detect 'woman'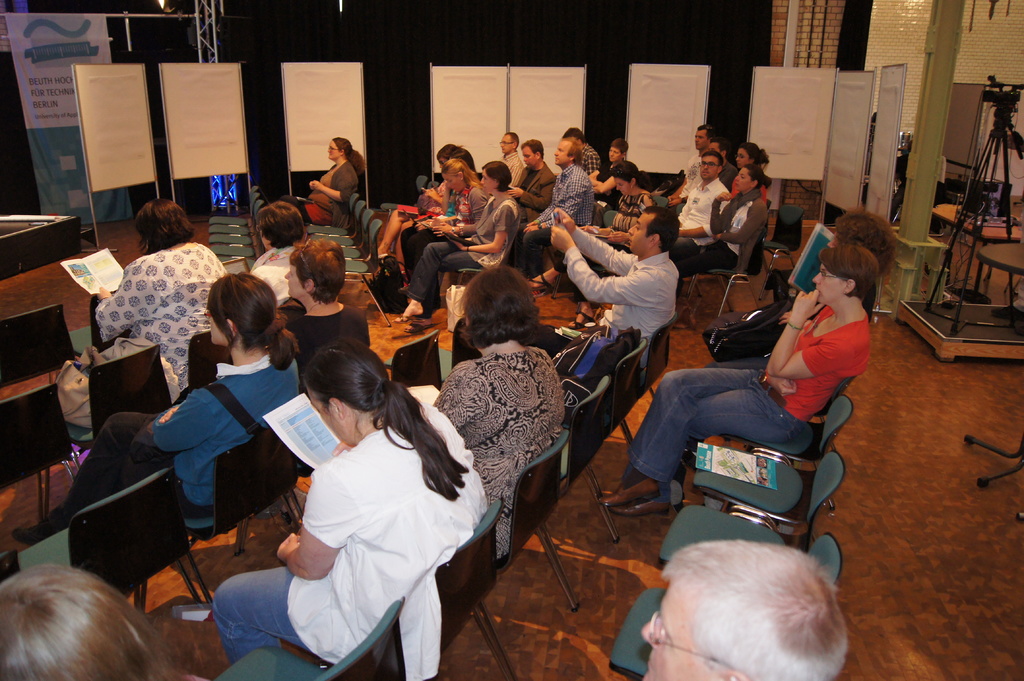
(284,238,371,391)
